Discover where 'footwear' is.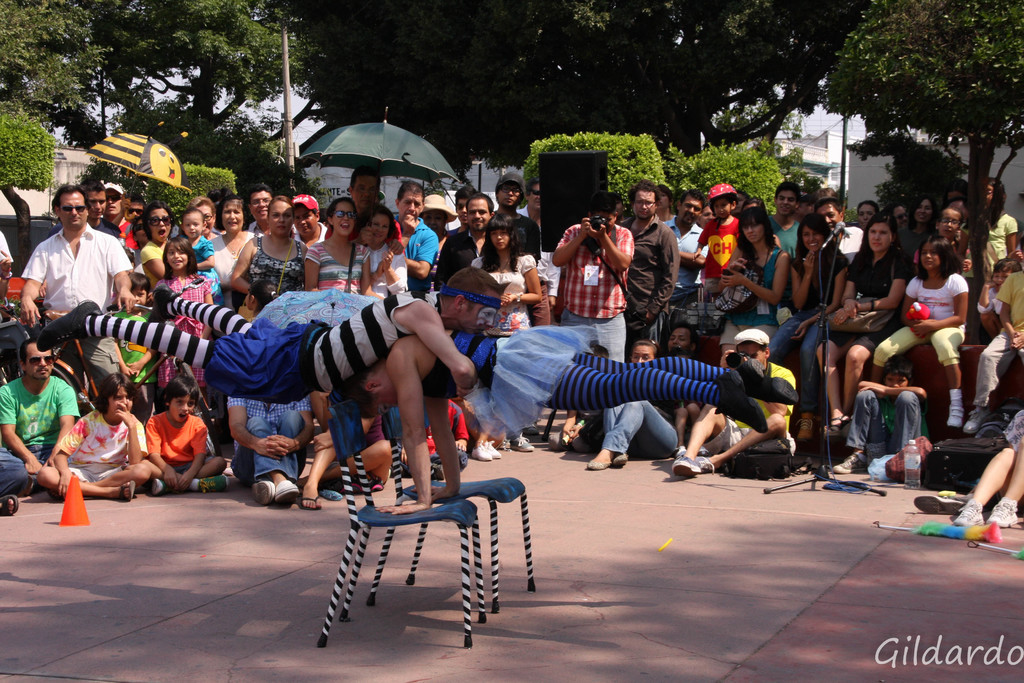
Discovered at {"left": 612, "top": 454, "right": 630, "bottom": 467}.
